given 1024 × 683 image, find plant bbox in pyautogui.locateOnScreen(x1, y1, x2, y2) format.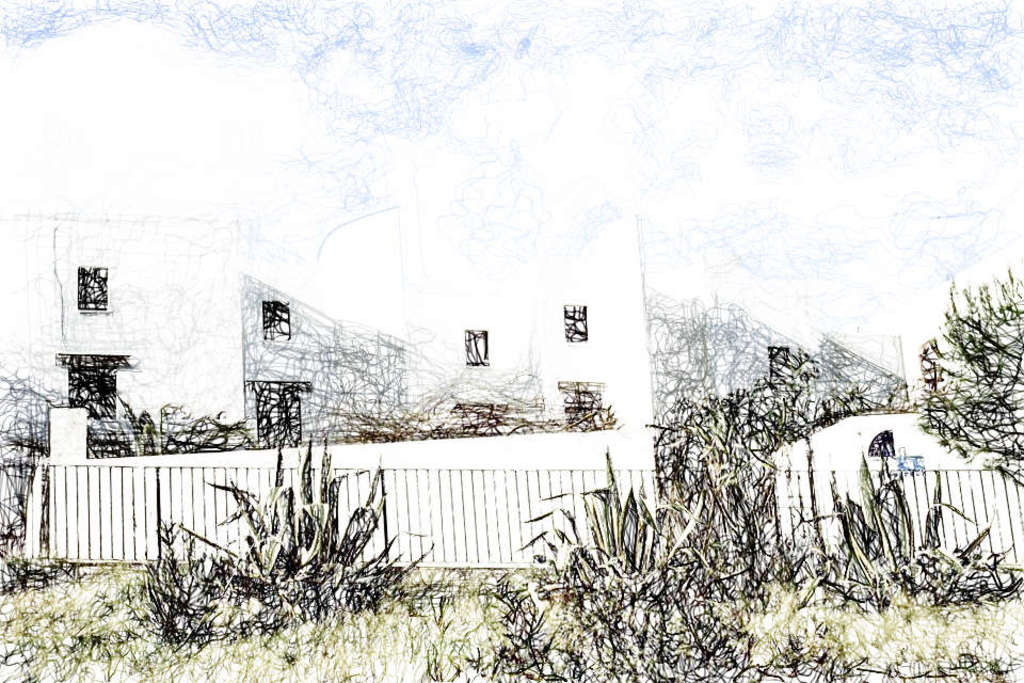
pyautogui.locateOnScreen(0, 544, 1023, 682).
